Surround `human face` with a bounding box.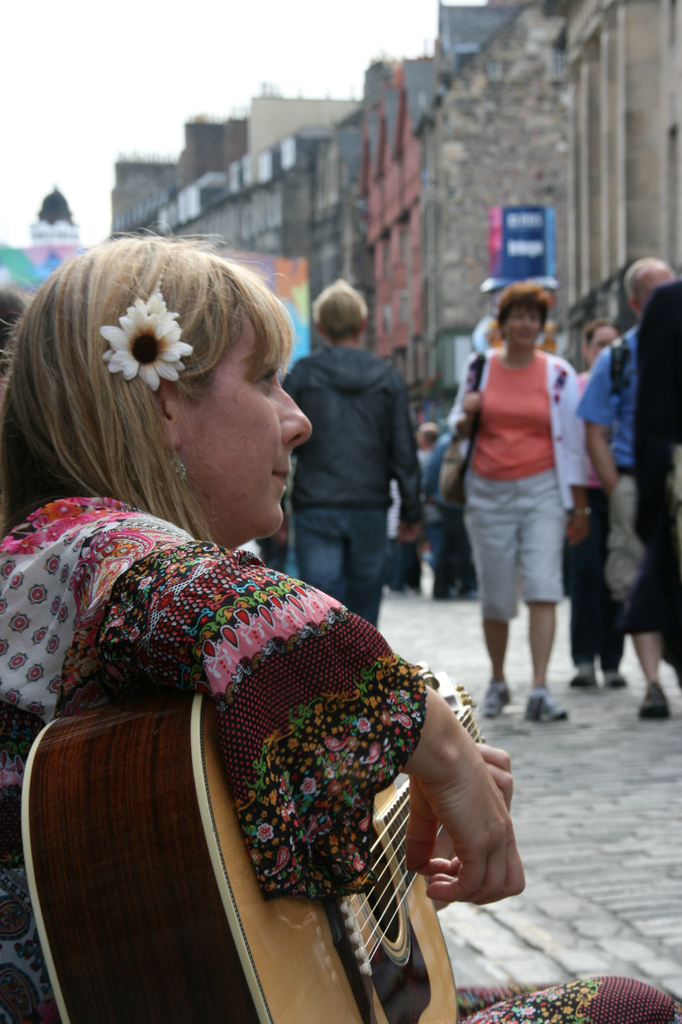
<box>507,310,544,355</box>.
